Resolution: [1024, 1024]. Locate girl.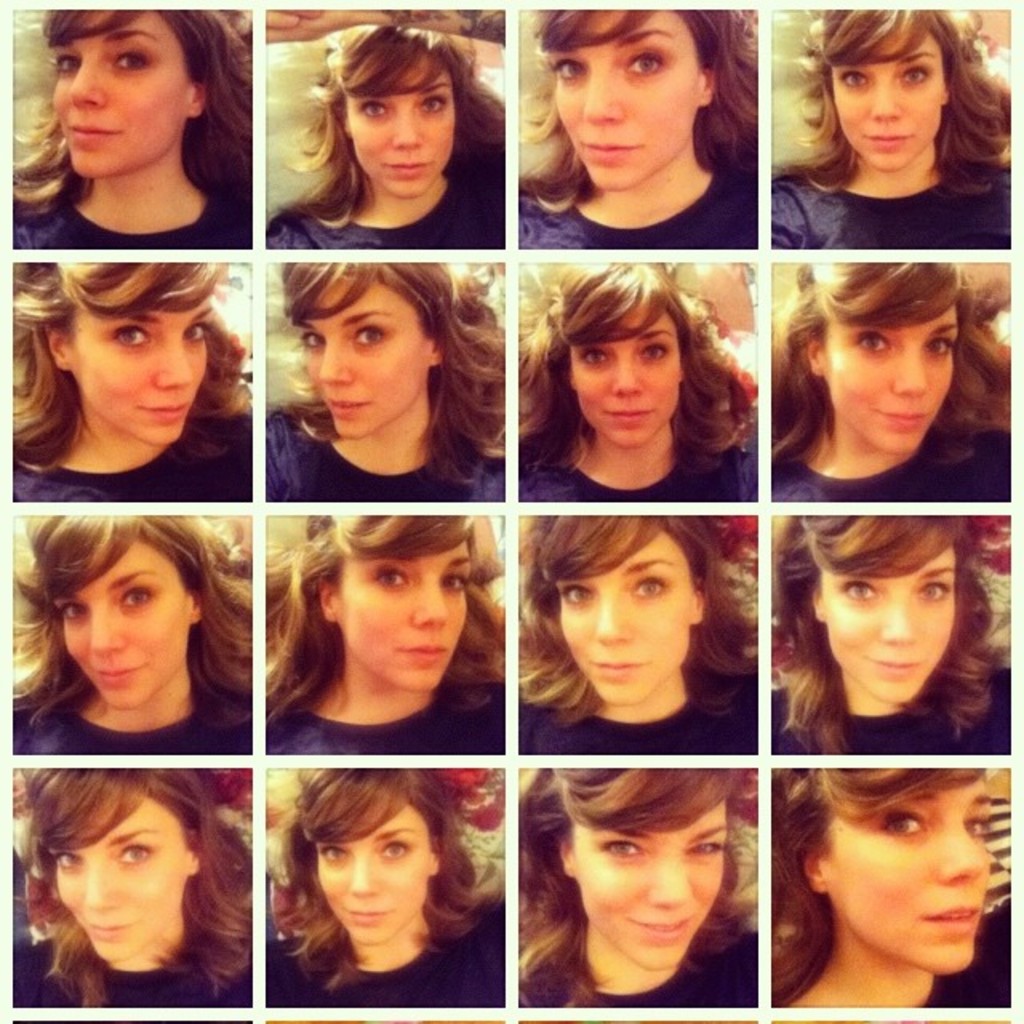
<box>774,515,1013,755</box>.
